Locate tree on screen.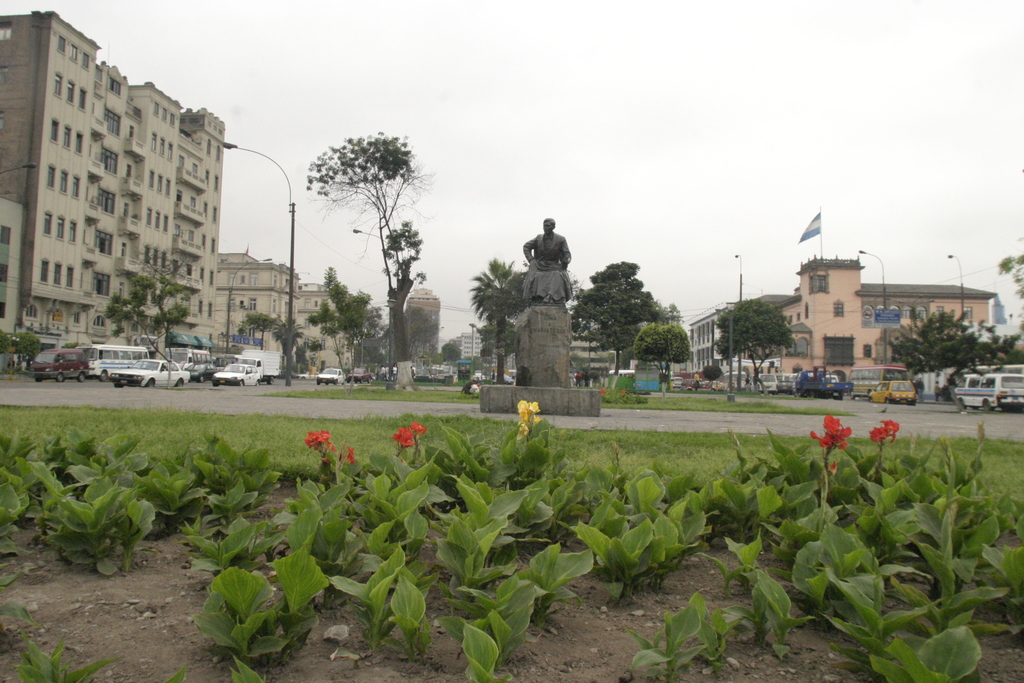
On screen at (x1=391, y1=304, x2=435, y2=372).
